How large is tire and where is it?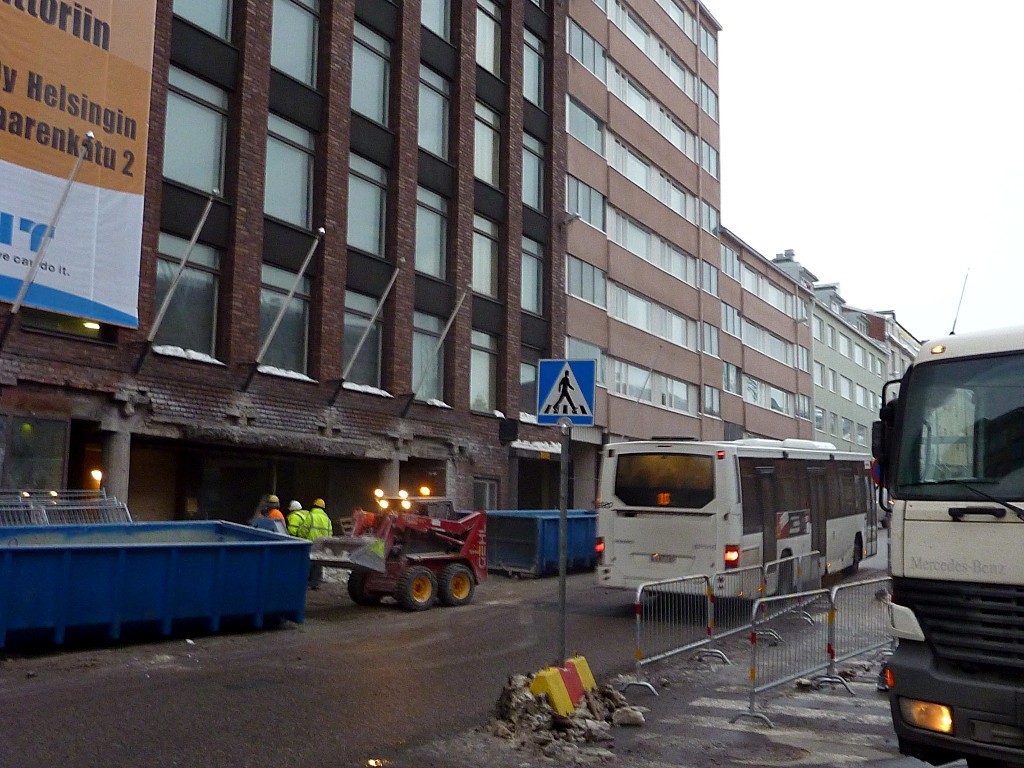
Bounding box: 777:559:794:602.
